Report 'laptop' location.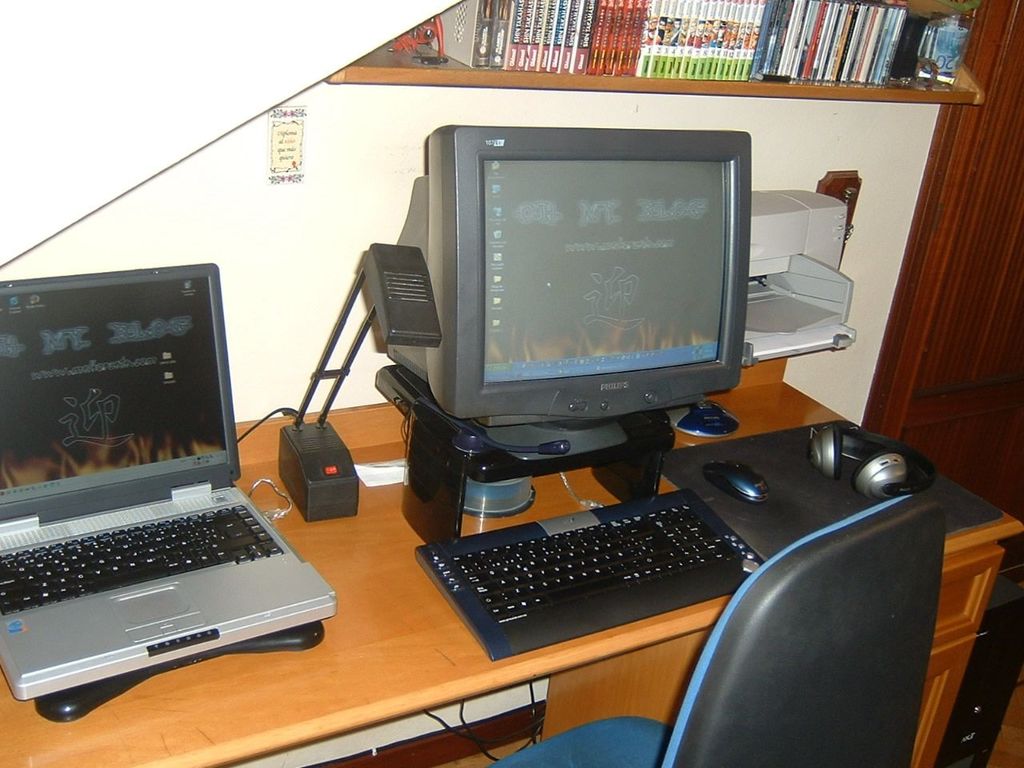
Report: 0,259,334,700.
